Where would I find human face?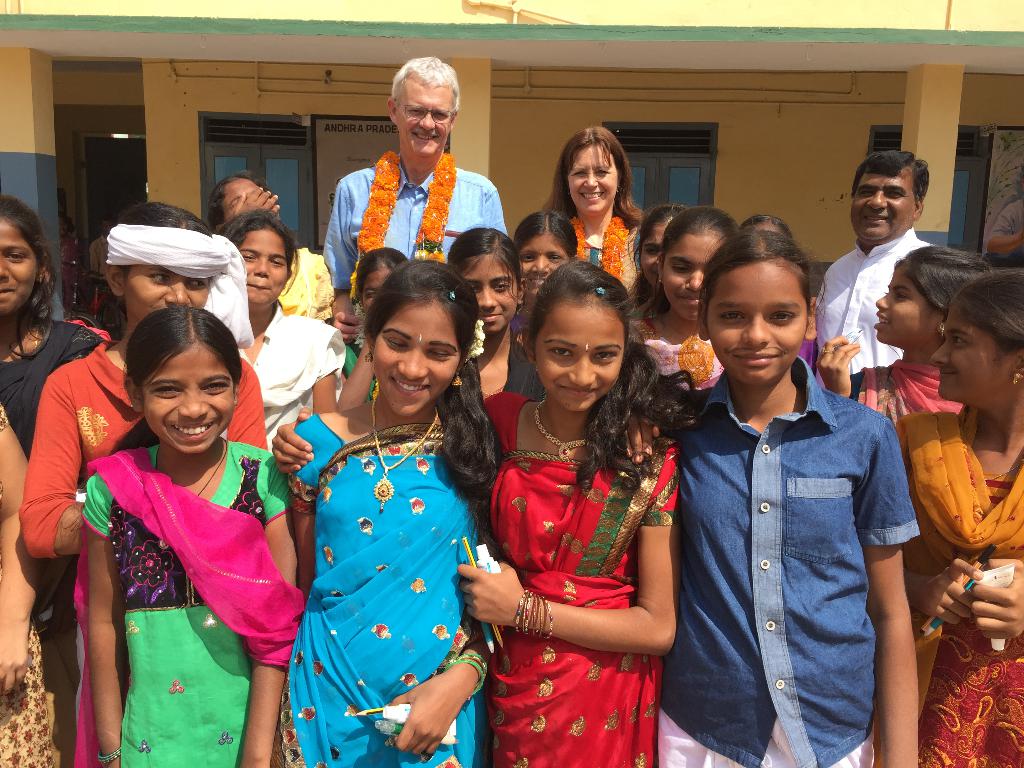
At x1=932, y1=307, x2=1011, y2=408.
